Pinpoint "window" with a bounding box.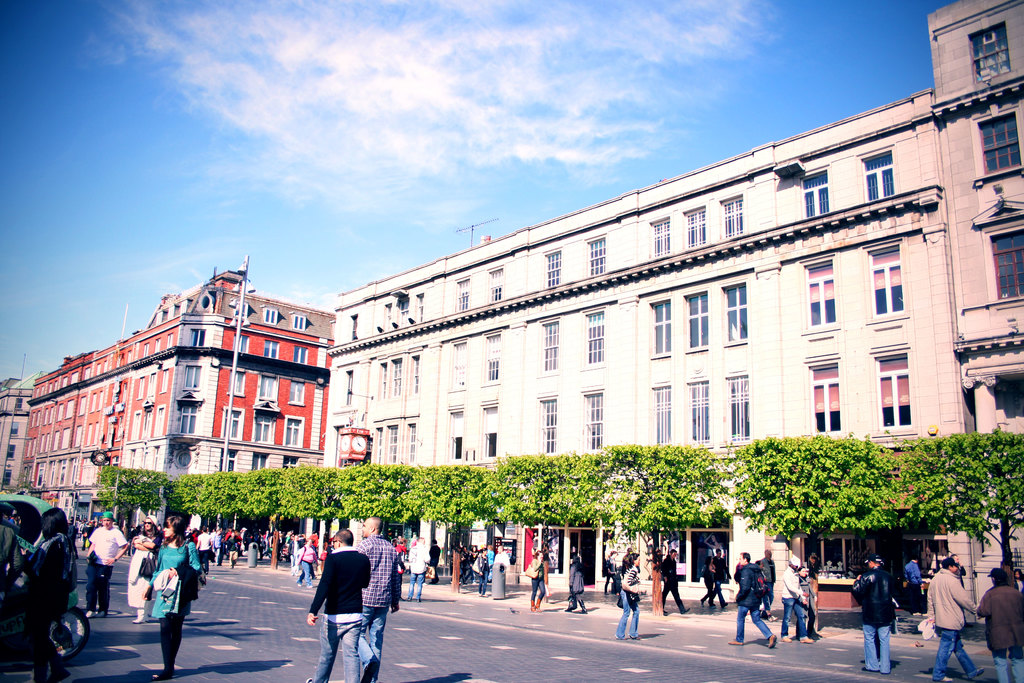
[left=684, top=383, right=712, bottom=449].
